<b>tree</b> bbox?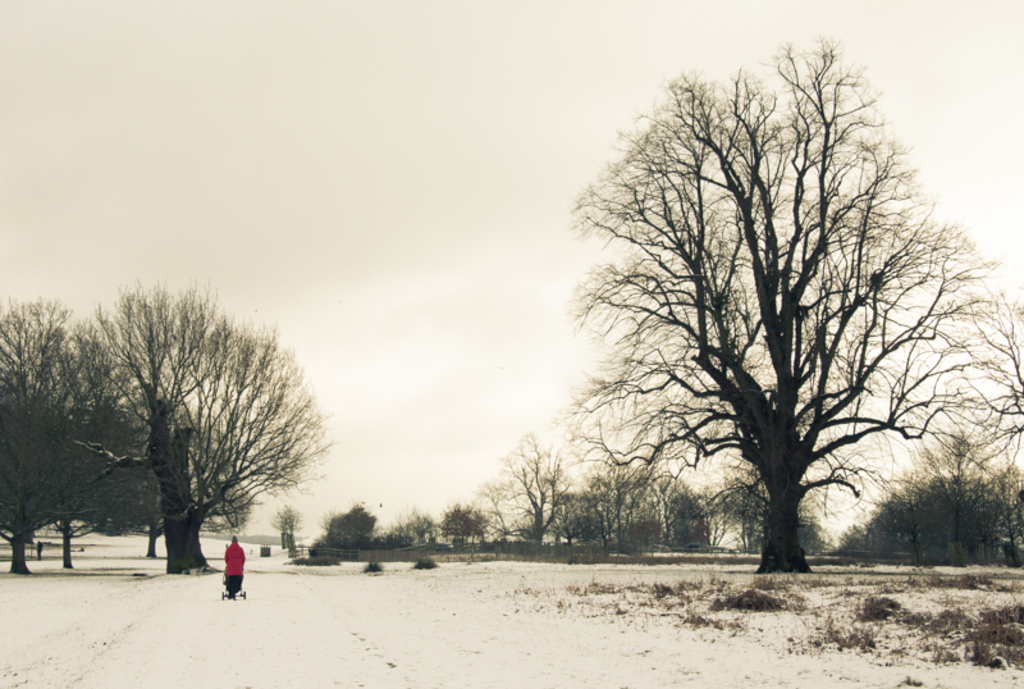
left=0, top=305, right=125, bottom=567
